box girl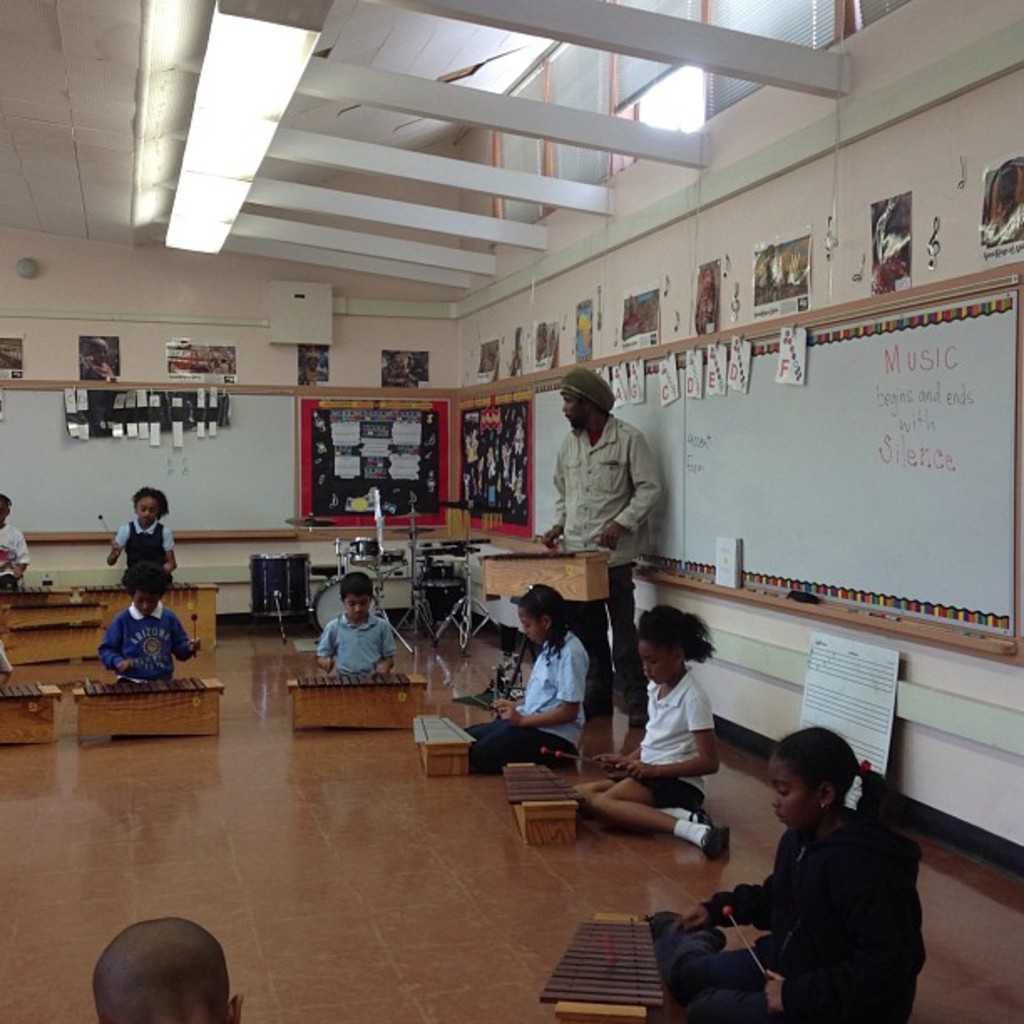
BBox(571, 602, 728, 853)
